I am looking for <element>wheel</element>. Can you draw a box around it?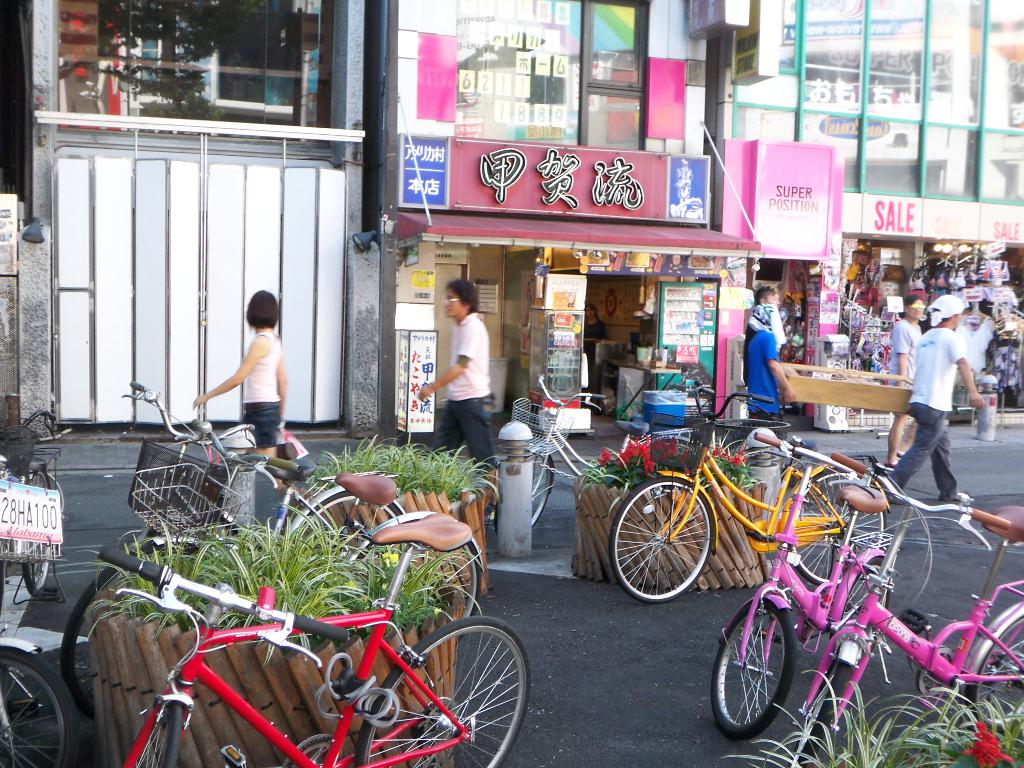
Sure, the bounding box is [left=493, top=445, right=553, bottom=527].
